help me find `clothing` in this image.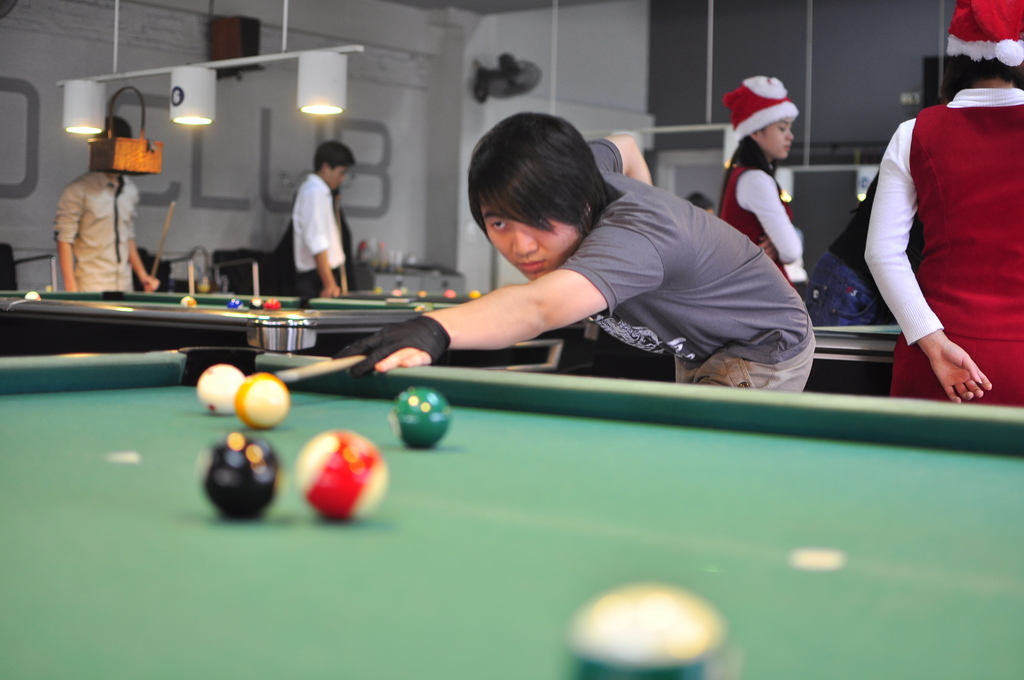
Found it: pyautogui.locateOnScreen(290, 174, 341, 293).
